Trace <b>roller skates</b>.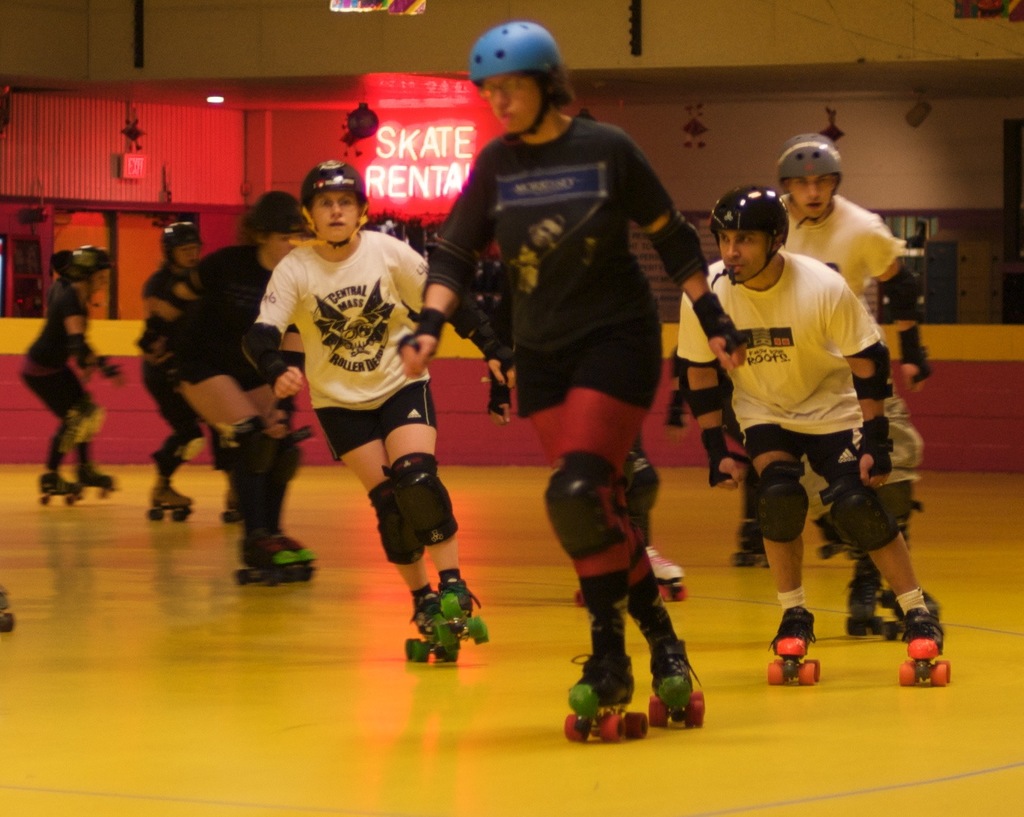
Traced to detection(145, 476, 193, 520).
